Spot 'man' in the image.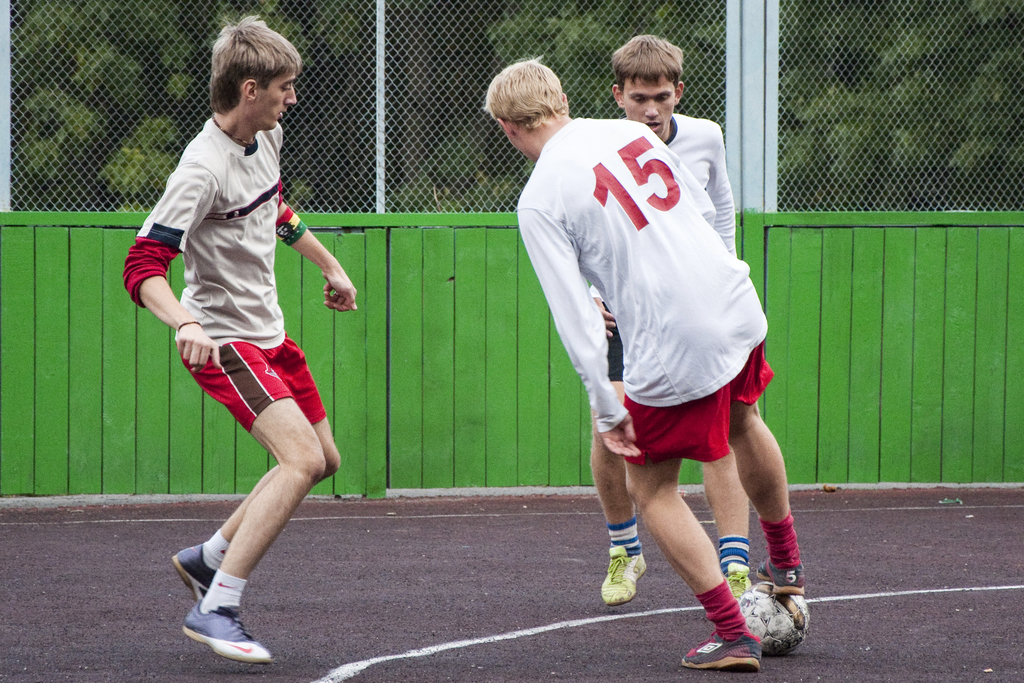
'man' found at bbox=[585, 31, 740, 609].
